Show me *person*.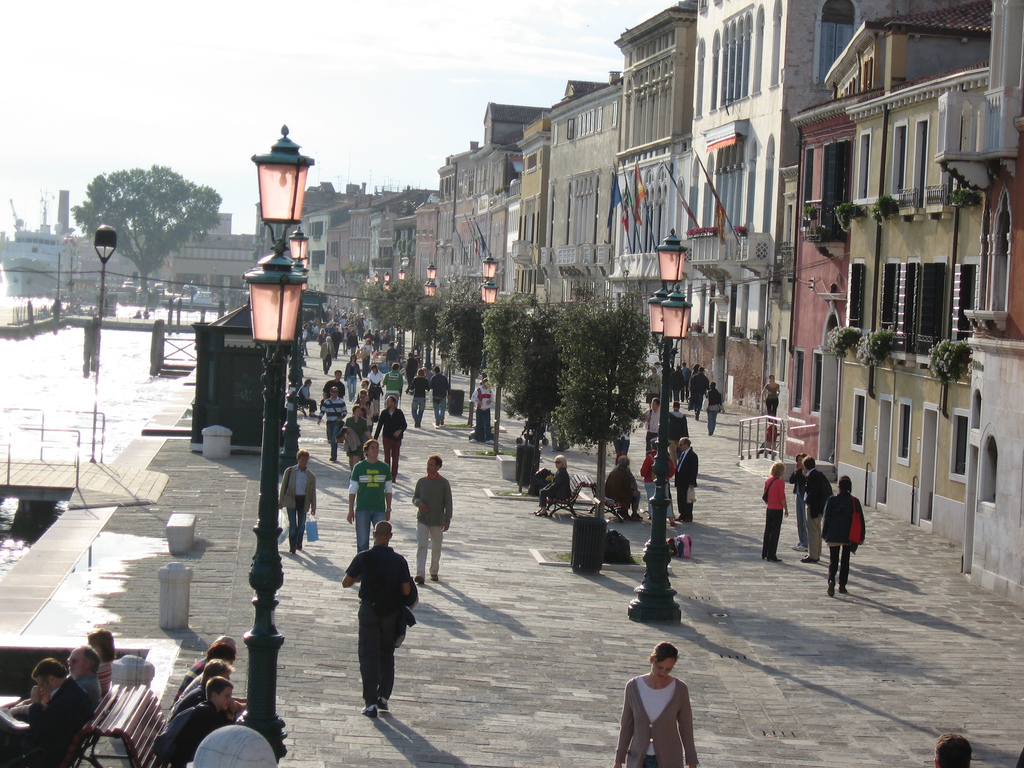
*person* is here: 762,372,783,413.
